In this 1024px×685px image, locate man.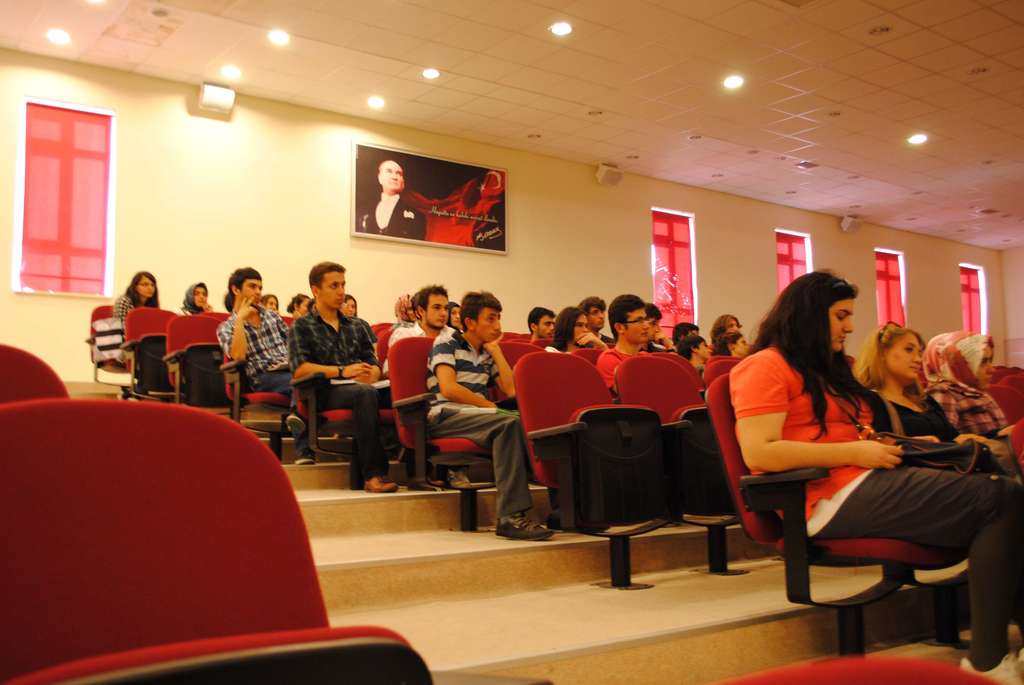
Bounding box: <bbox>580, 295, 614, 342</bbox>.
